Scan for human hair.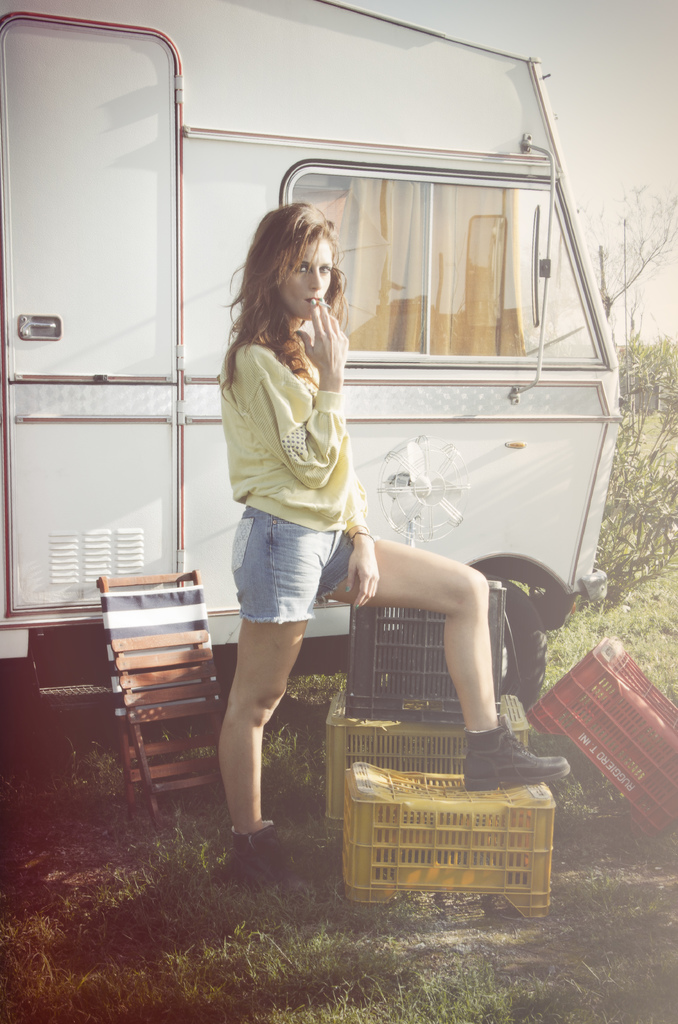
Scan result: {"left": 216, "top": 202, "right": 349, "bottom": 401}.
